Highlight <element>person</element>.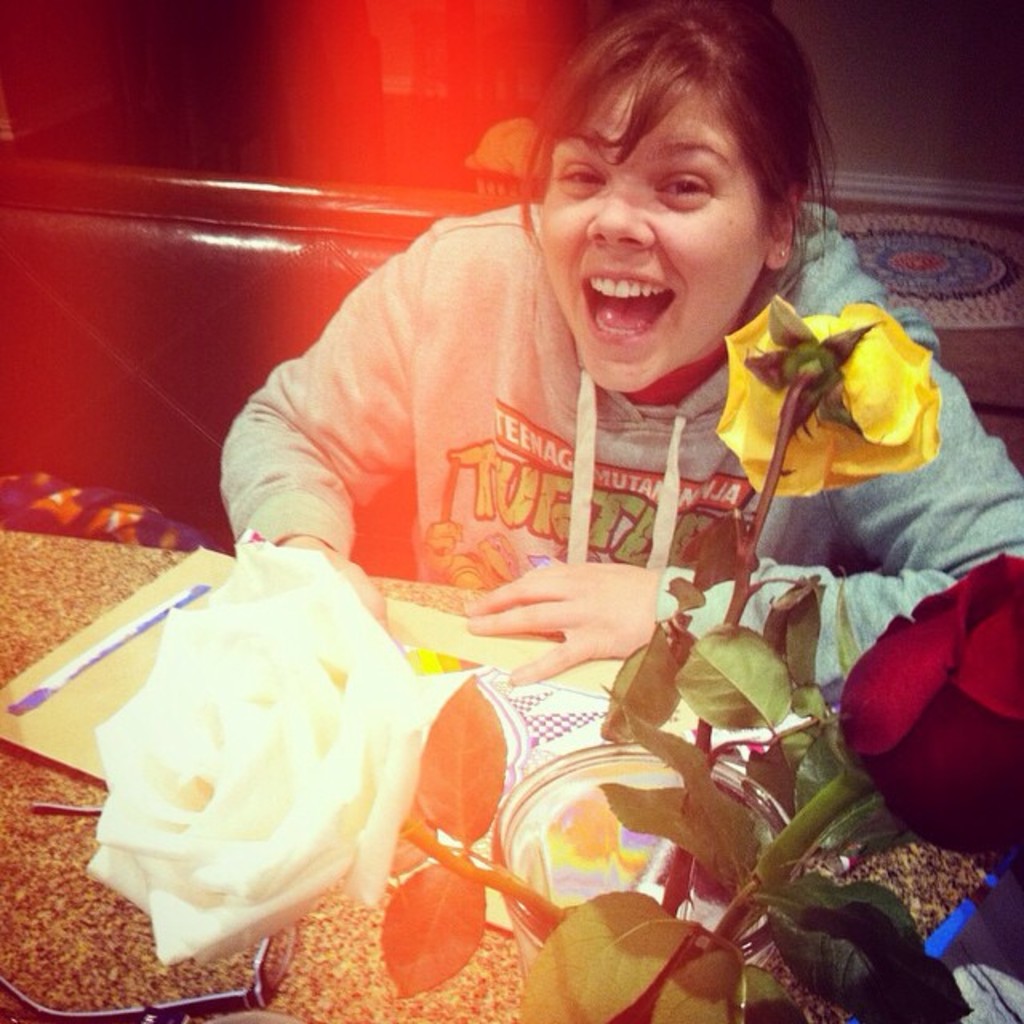
Highlighted region: detection(203, 22, 930, 947).
